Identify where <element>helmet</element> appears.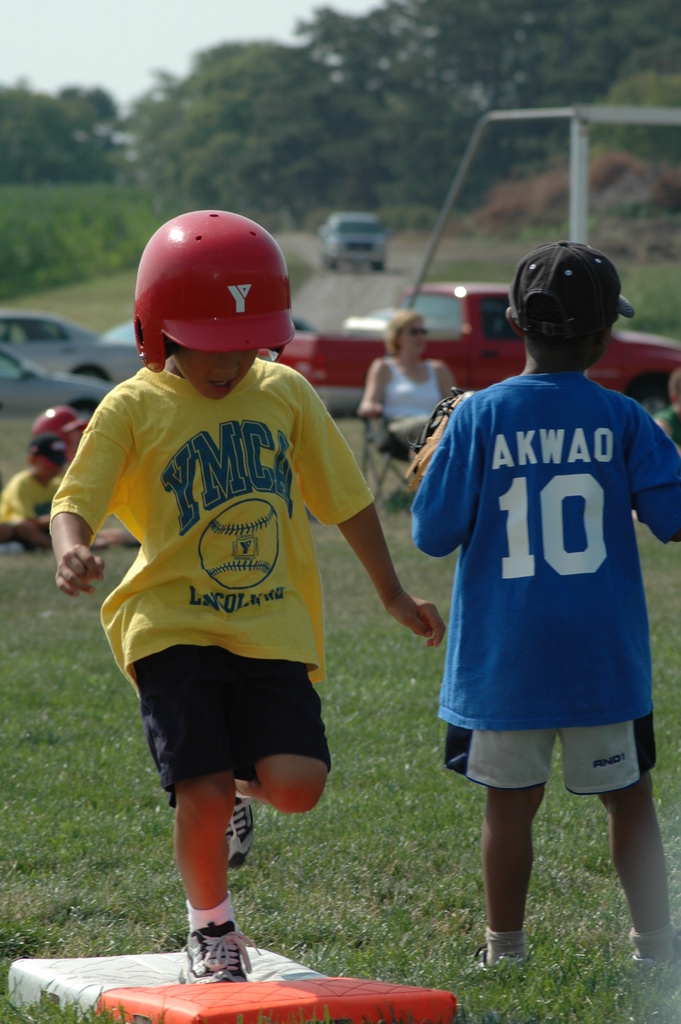
Appears at x1=133, y1=204, x2=313, y2=388.
